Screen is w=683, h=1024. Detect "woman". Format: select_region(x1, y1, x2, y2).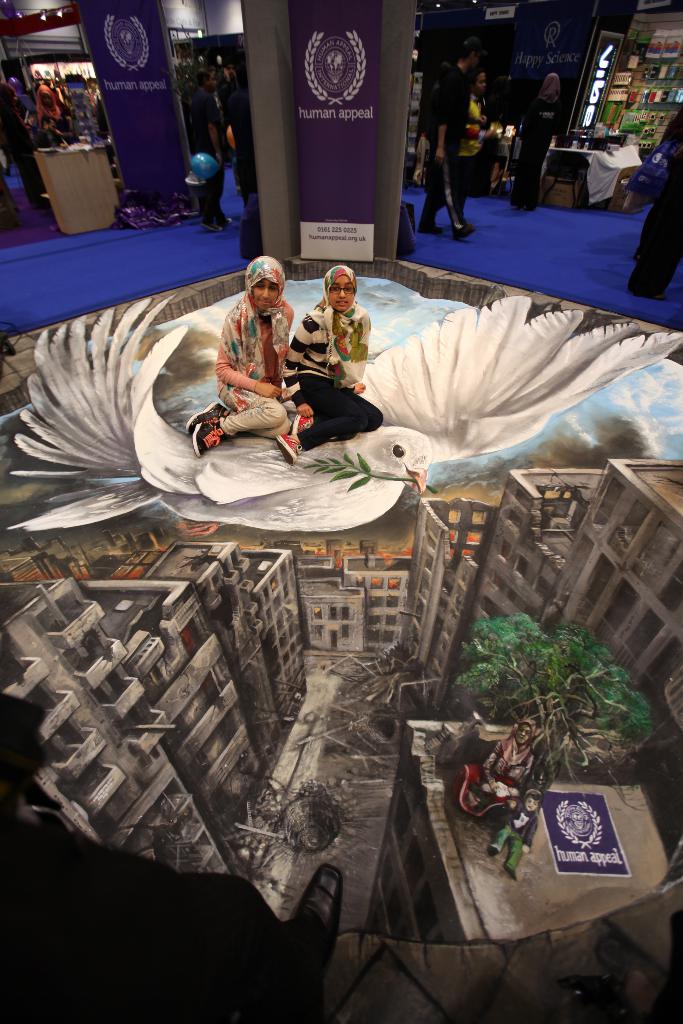
select_region(186, 253, 293, 461).
